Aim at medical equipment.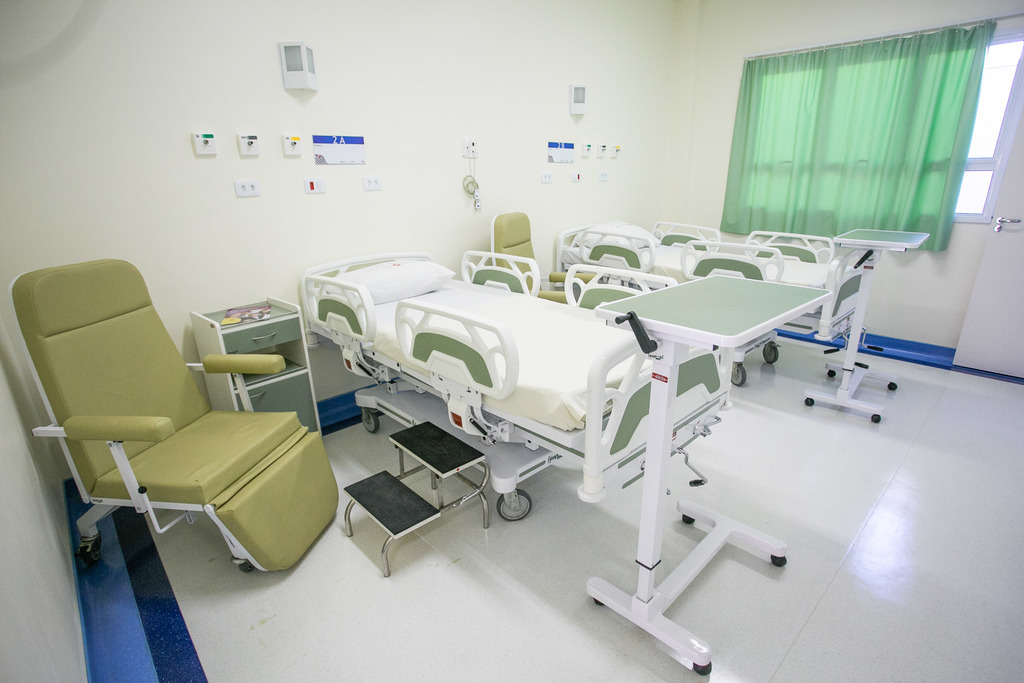
Aimed at <bbox>590, 275, 835, 671</bbox>.
